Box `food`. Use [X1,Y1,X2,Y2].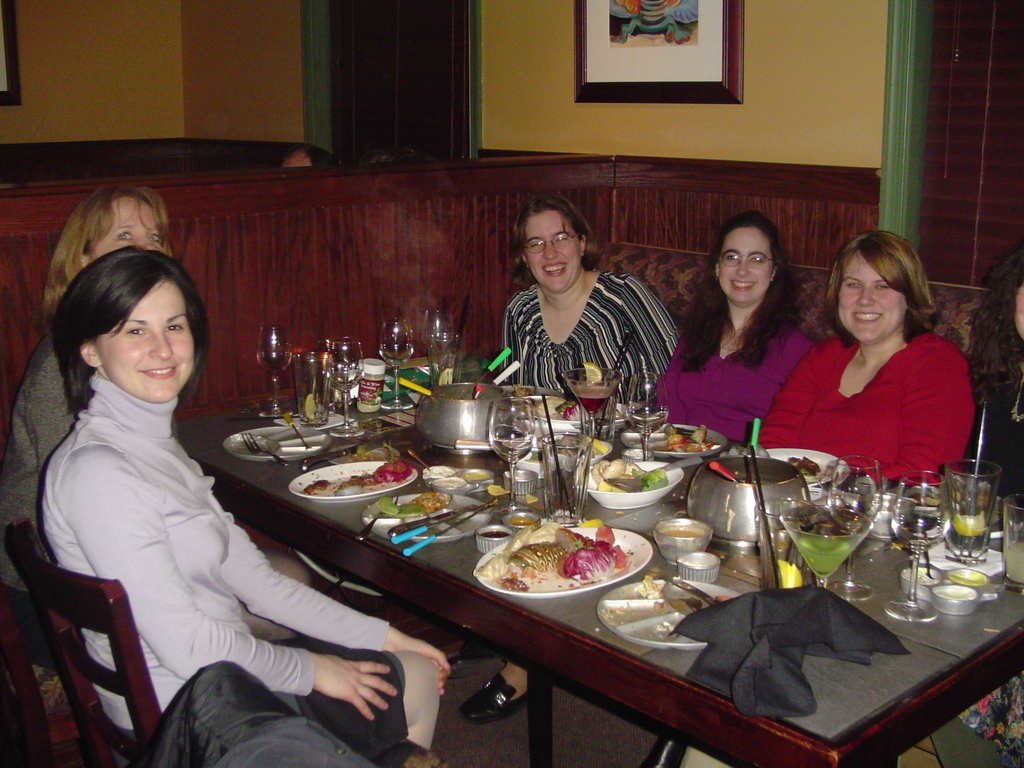
[950,509,986,540].
